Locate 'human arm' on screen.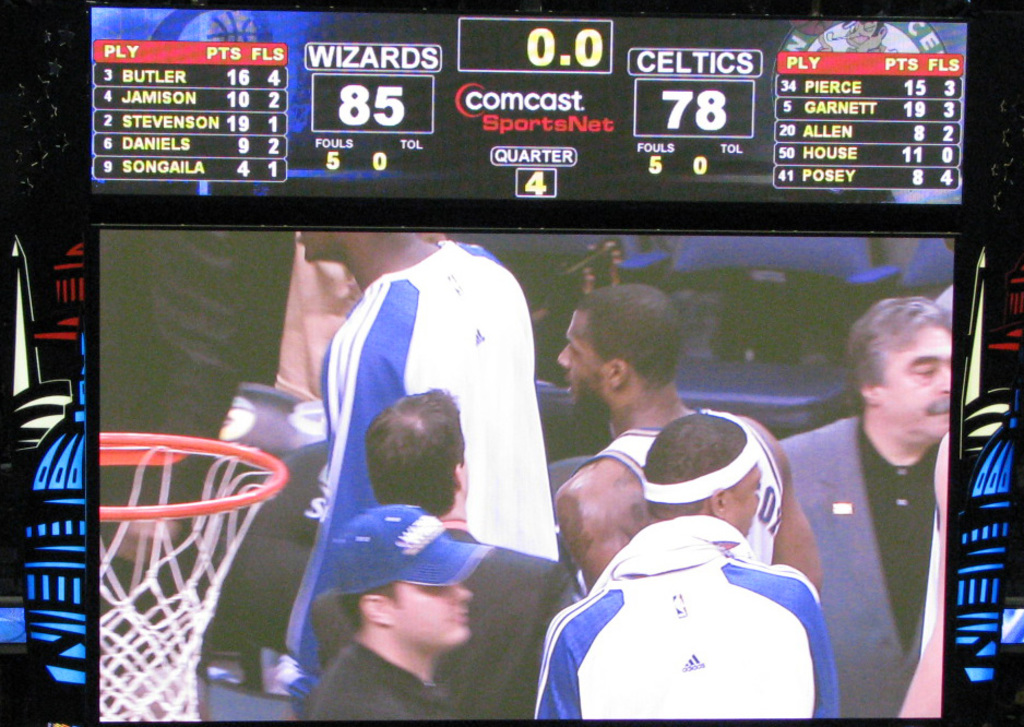
On screen at Rect(897, 429, 948, 714).
